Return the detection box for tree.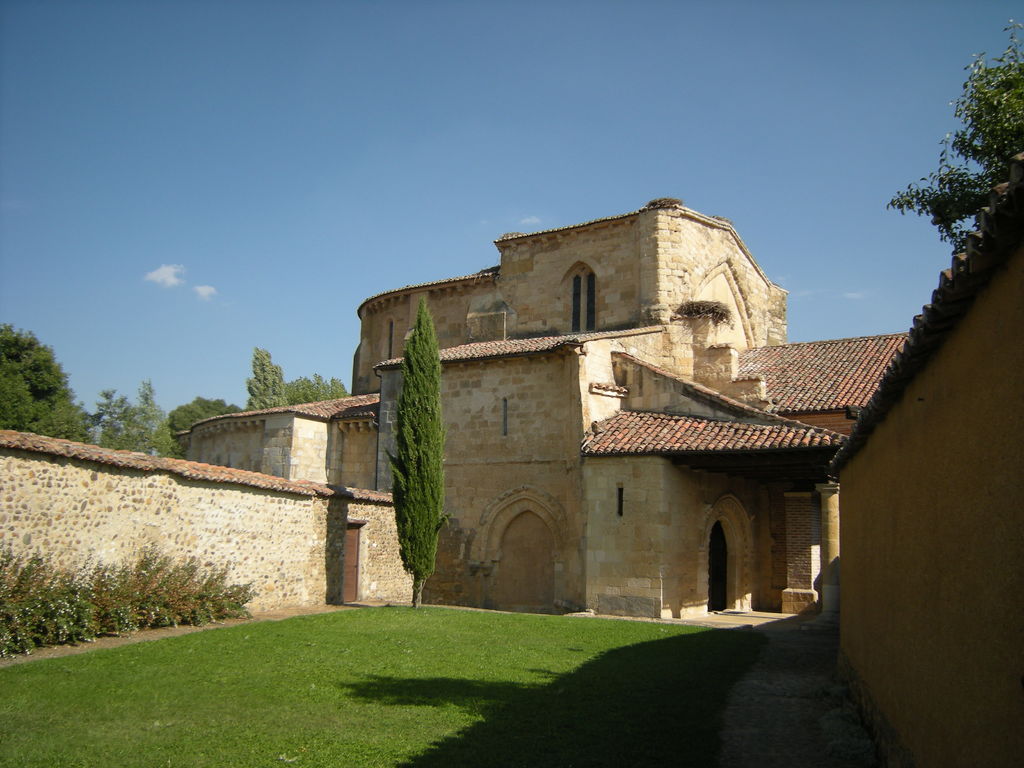
select_region(90, 385, 131, 421).
